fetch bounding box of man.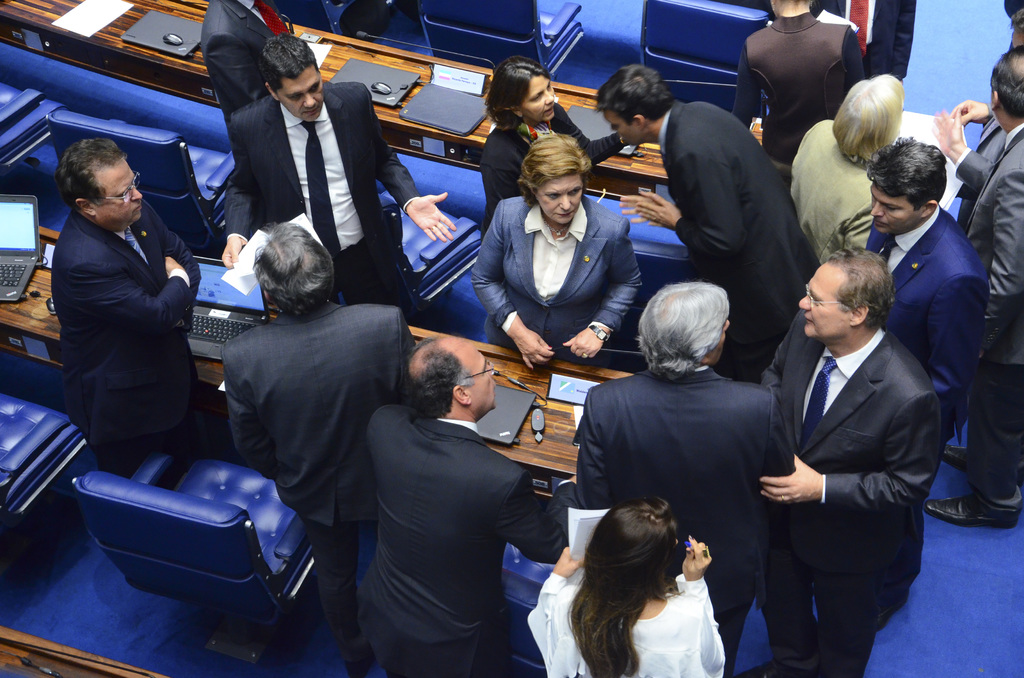
Bbox: bbox(930, 47, 1023, 525).
